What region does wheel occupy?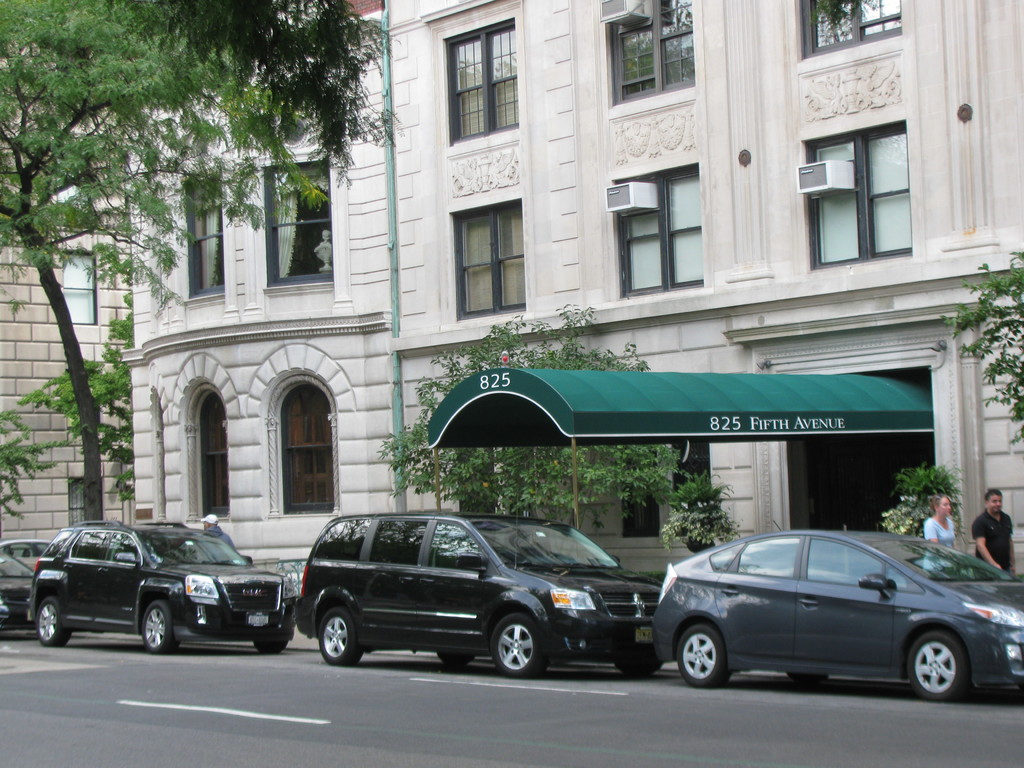
region(256, 636, 291, 658).
